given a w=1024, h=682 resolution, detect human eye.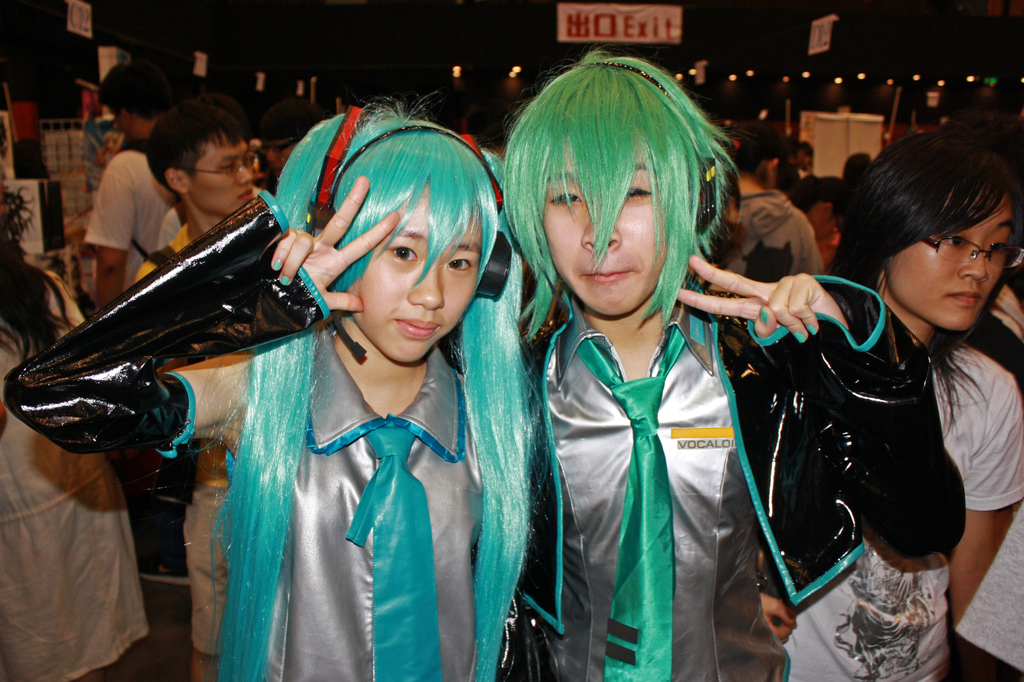
<box>625,181,655,200</box>.
